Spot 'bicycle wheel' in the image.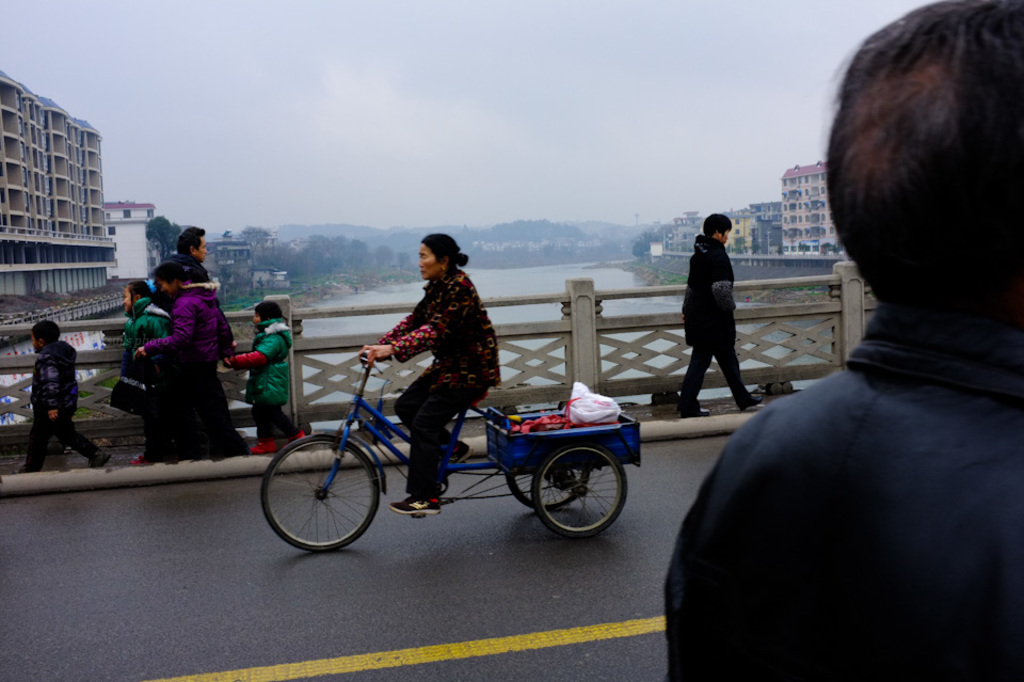
'bicycle wheel' found at [259,434,386,552].
